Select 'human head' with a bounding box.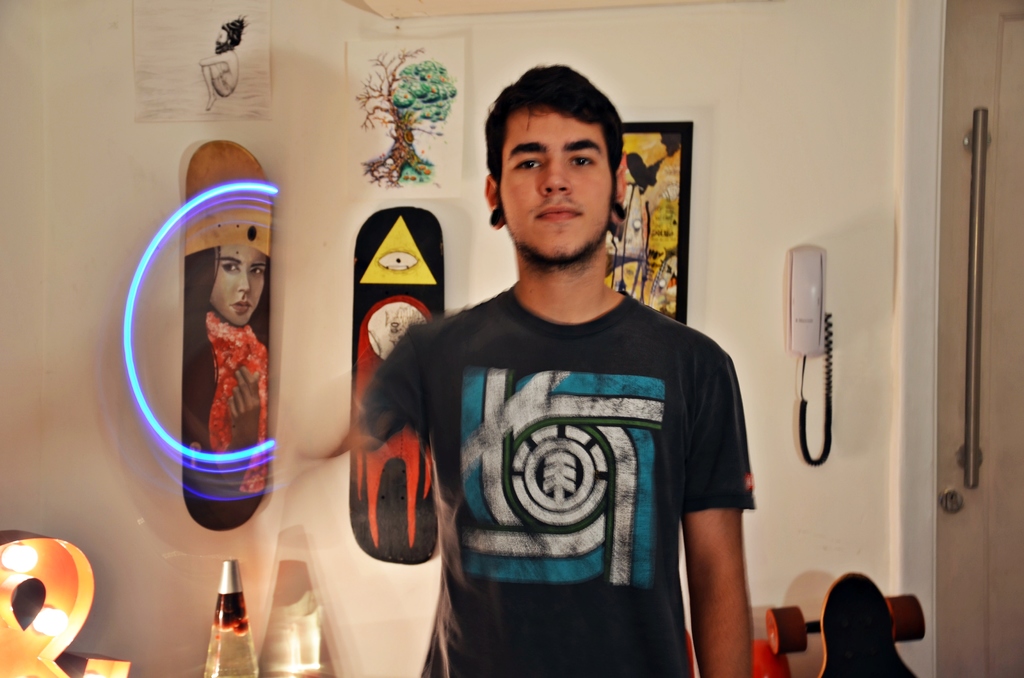
[left=204, top=244, right=270, bottom=328].
